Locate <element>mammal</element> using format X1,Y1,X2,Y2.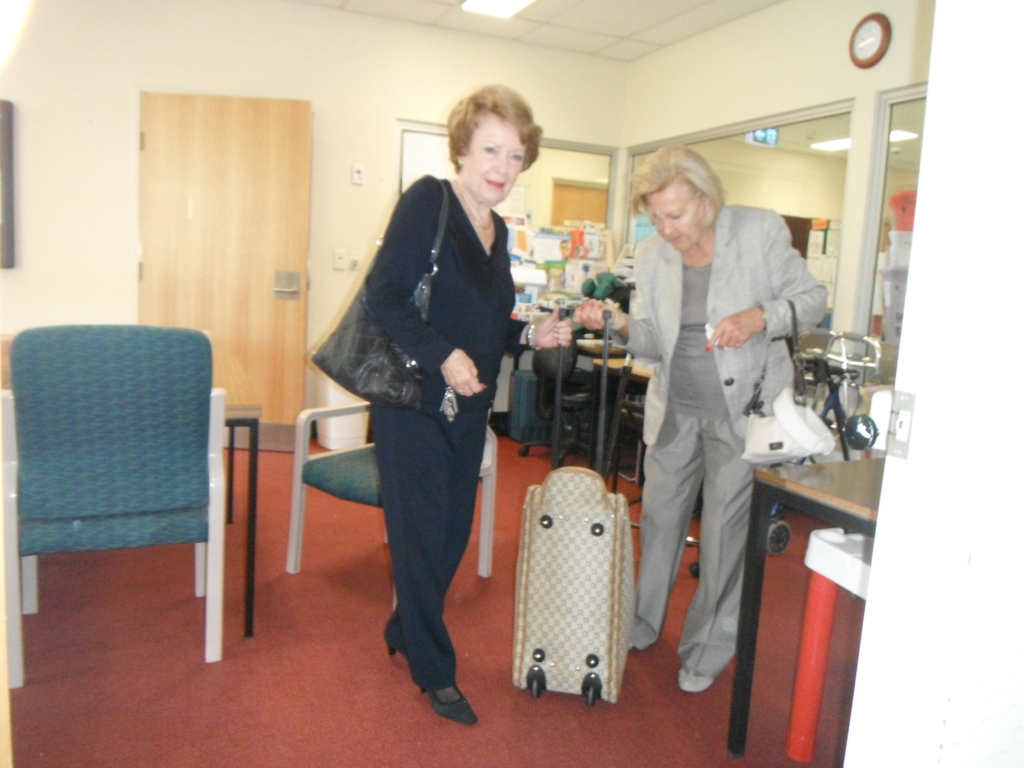
322,58,539,754.
